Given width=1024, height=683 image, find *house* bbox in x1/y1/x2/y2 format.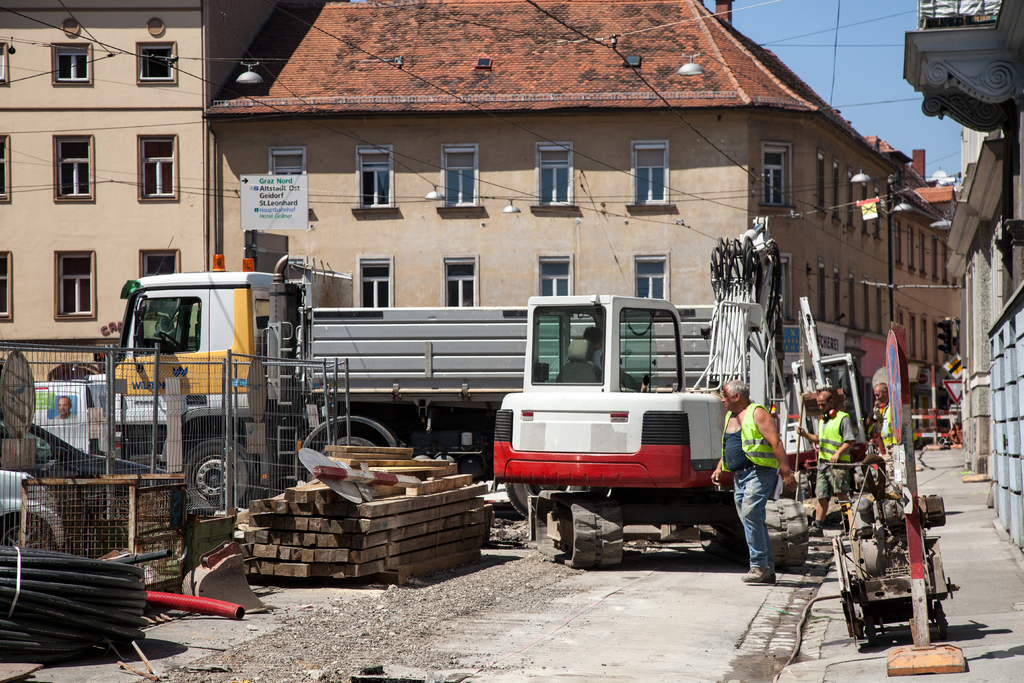
949/133/1019/468.
